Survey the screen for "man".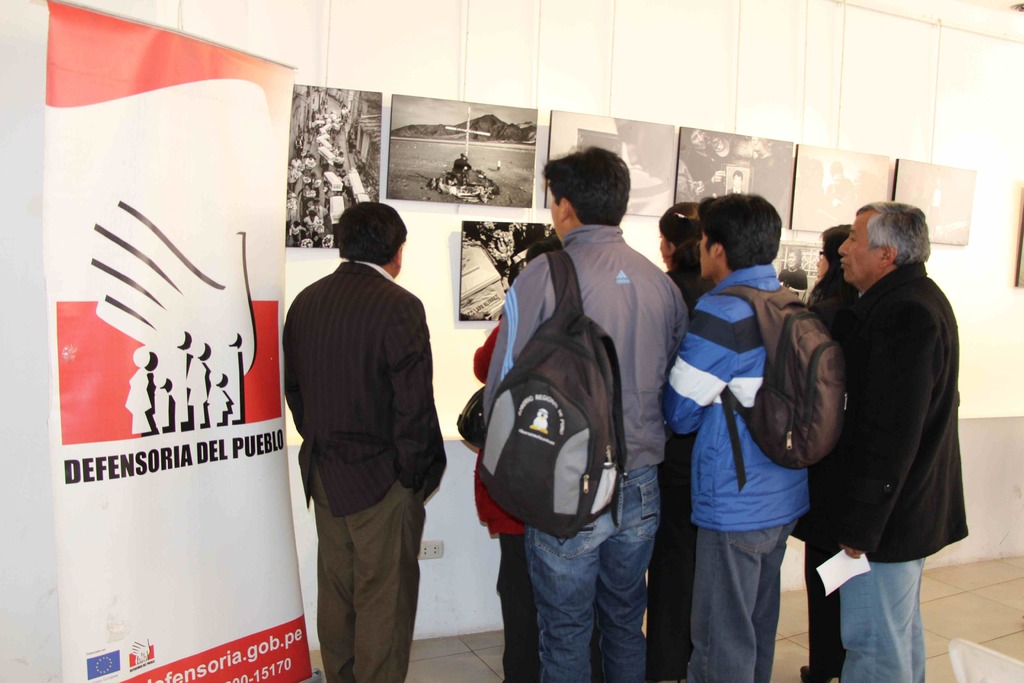
Survey found: <box>666,195,786,682</box>.
